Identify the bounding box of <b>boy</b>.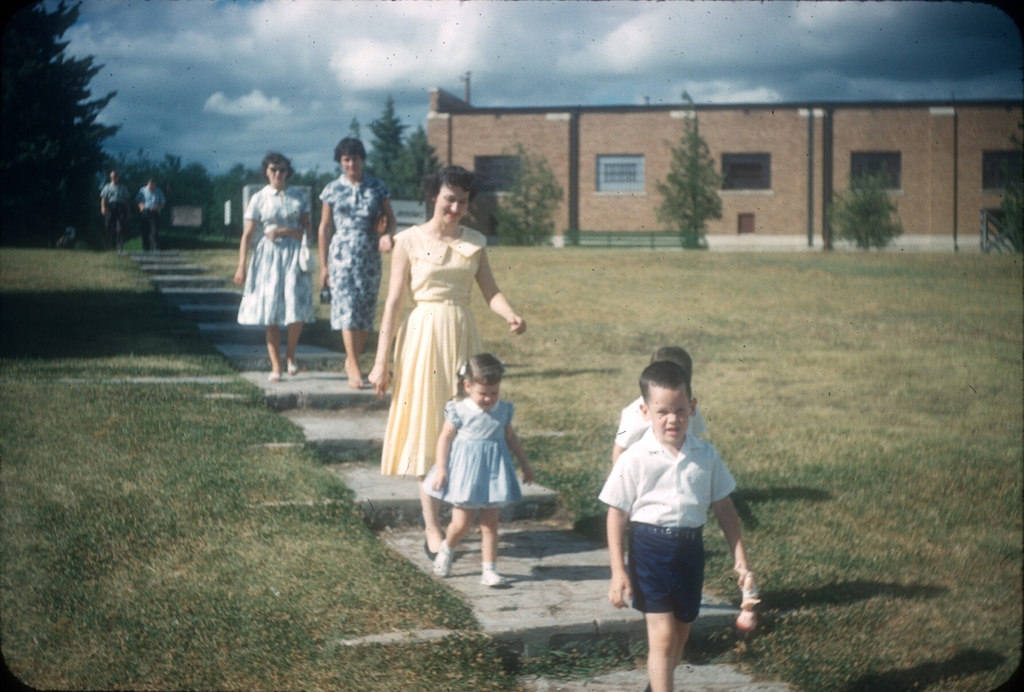
596,358,749,691.
